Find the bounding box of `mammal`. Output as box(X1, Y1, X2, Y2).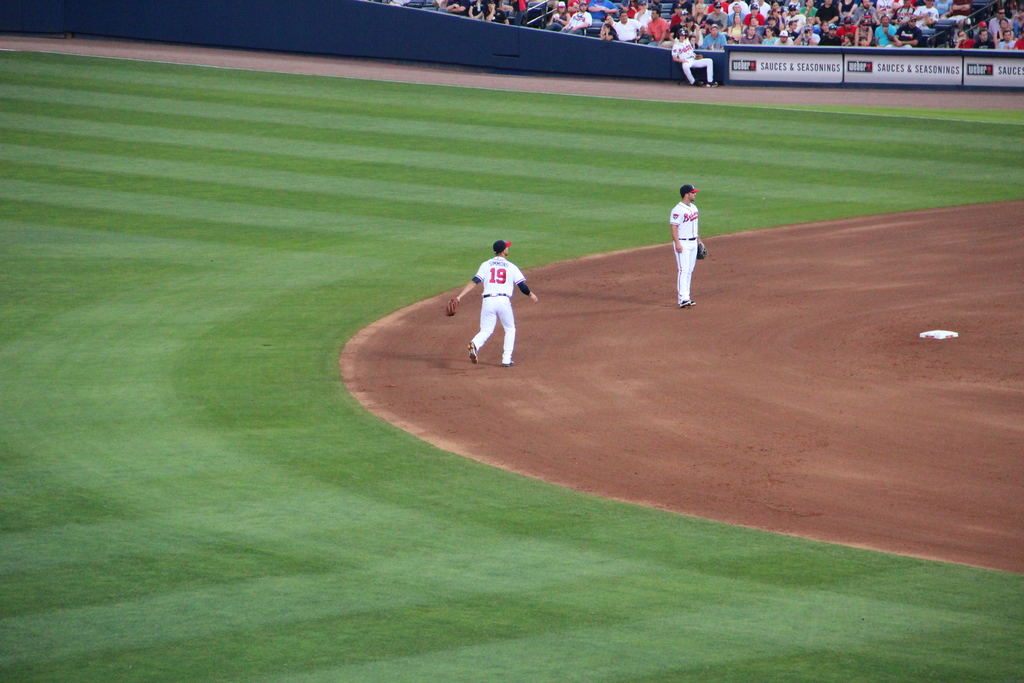
box(466, 236, 540, 370).
